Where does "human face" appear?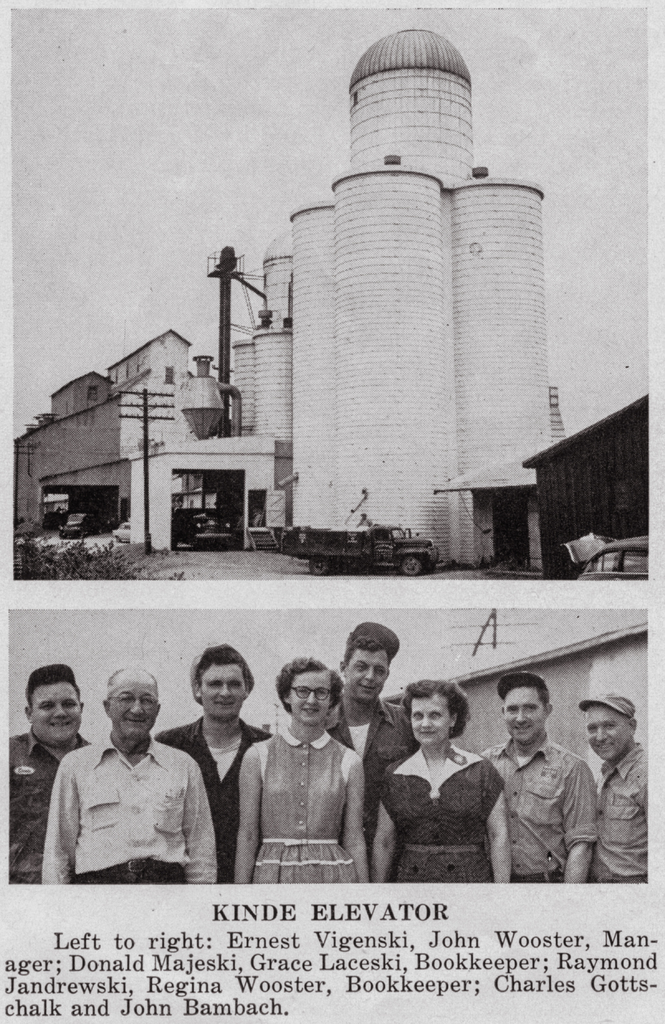
Appears at select_region(410, 692, 453, 746).
